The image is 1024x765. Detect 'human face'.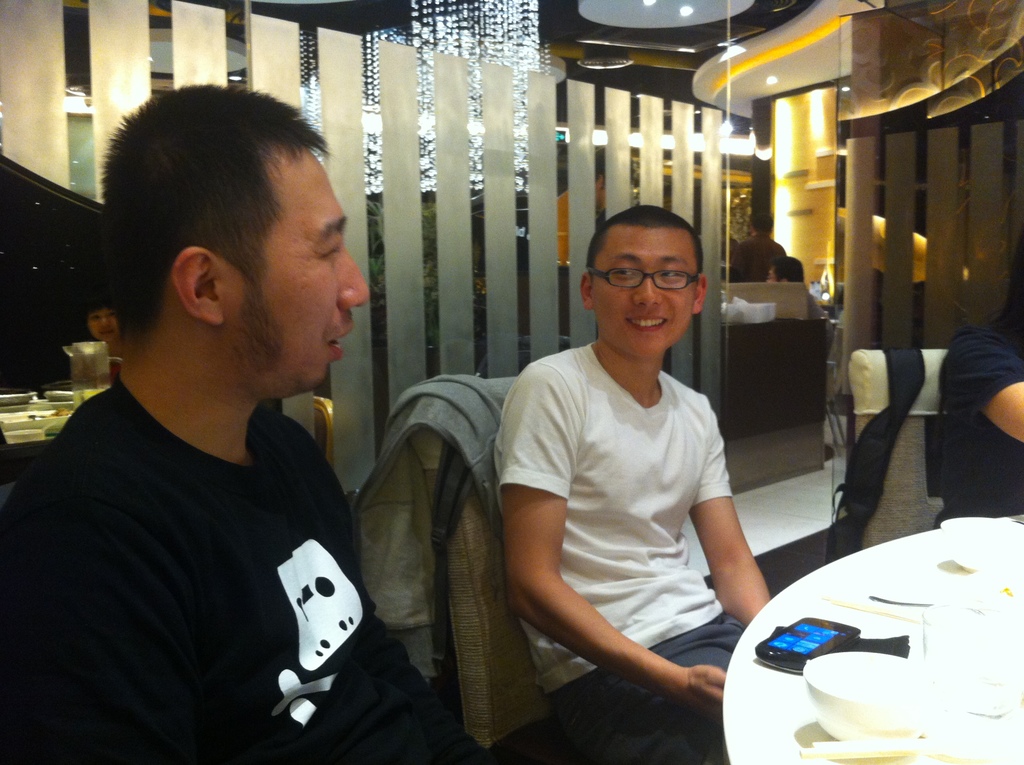
Detection: <region>225, 148, 371, 398</region>.
